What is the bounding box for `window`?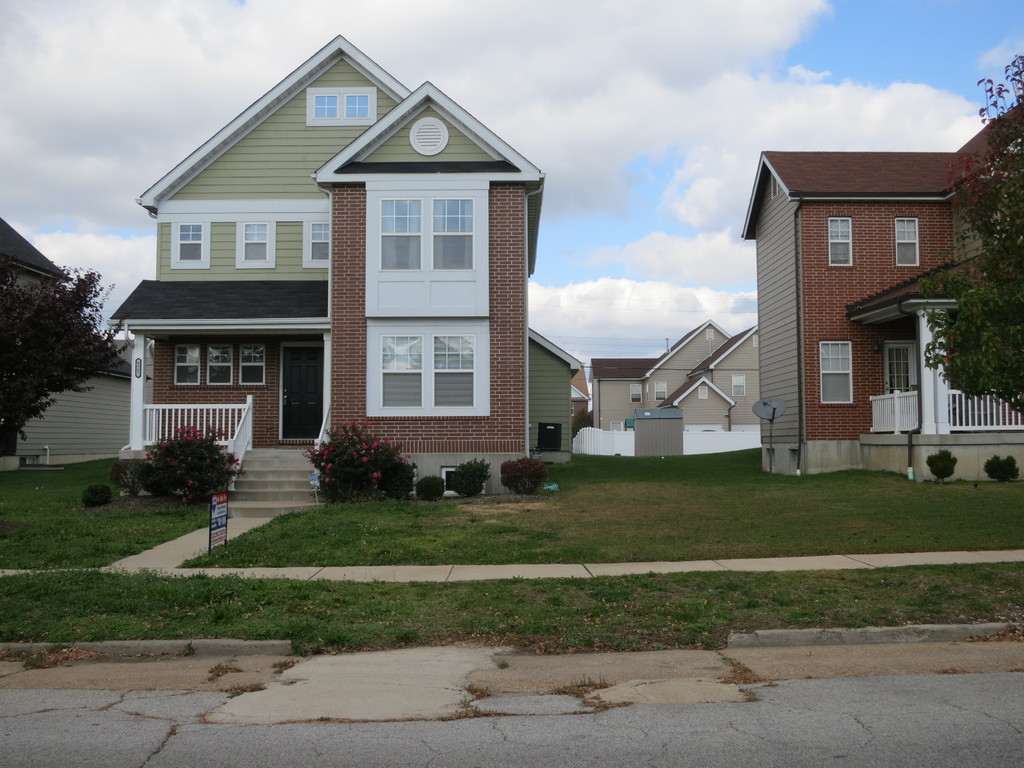
(234, 222, 276, 267).
